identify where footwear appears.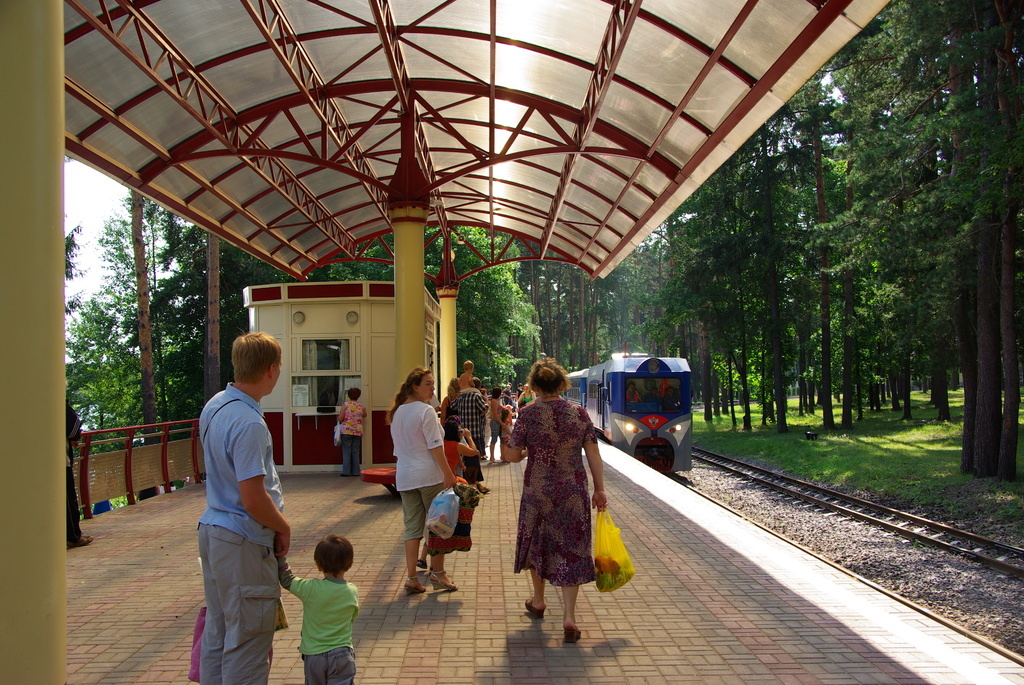
Appears at locate(564, 620, 586, 645).
